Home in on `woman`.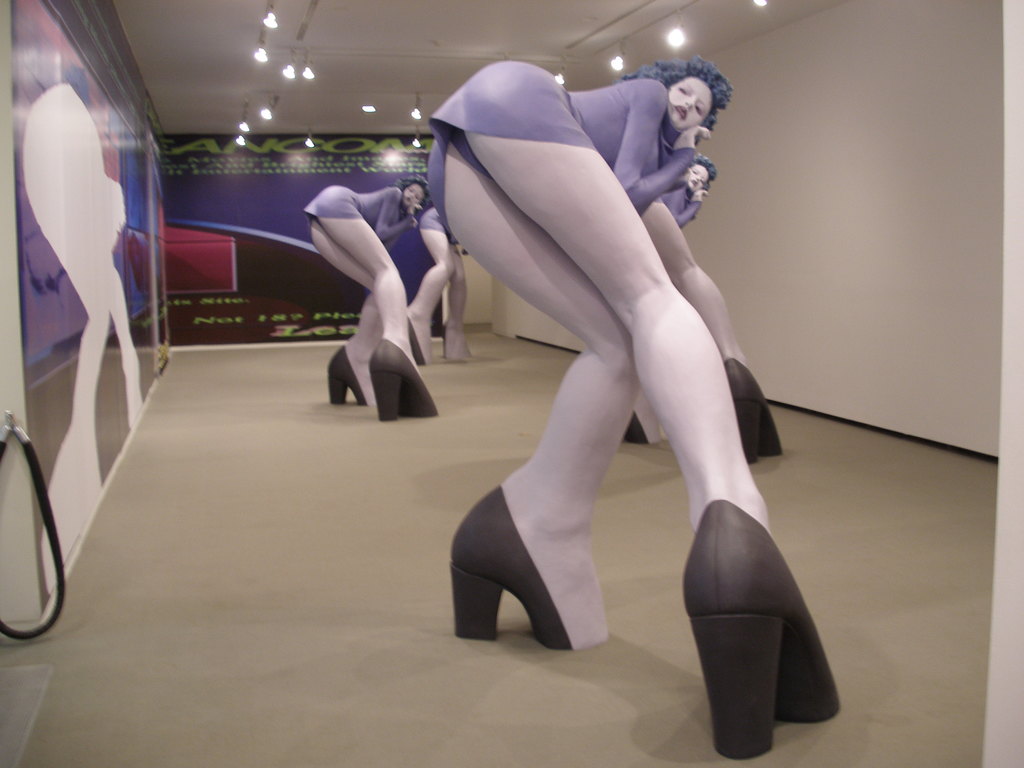
Homed in at Rect(388, 8, 794, 691).
